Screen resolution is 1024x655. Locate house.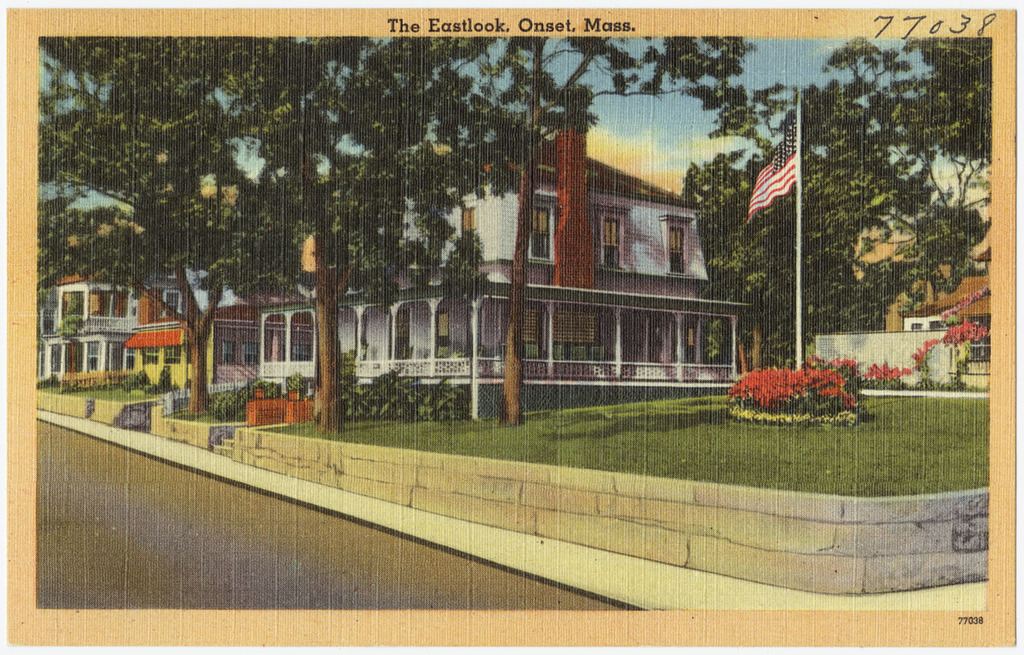
945/246/992/388.
